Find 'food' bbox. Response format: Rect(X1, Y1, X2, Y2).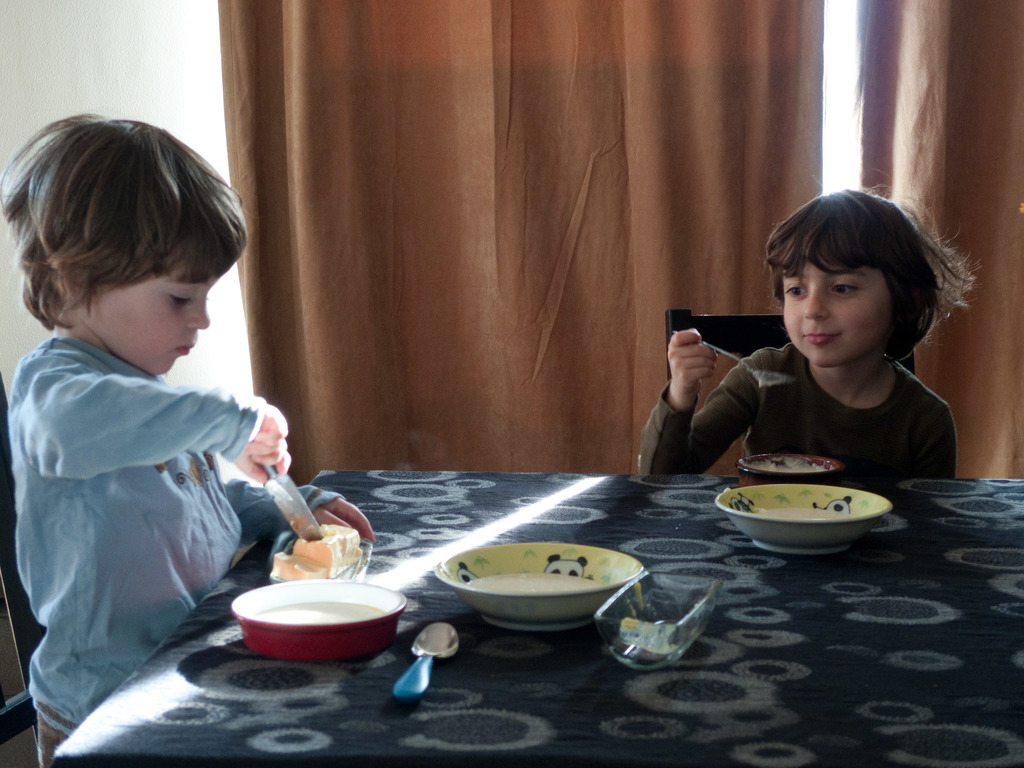
Rect(618, 616, 681, 670).
